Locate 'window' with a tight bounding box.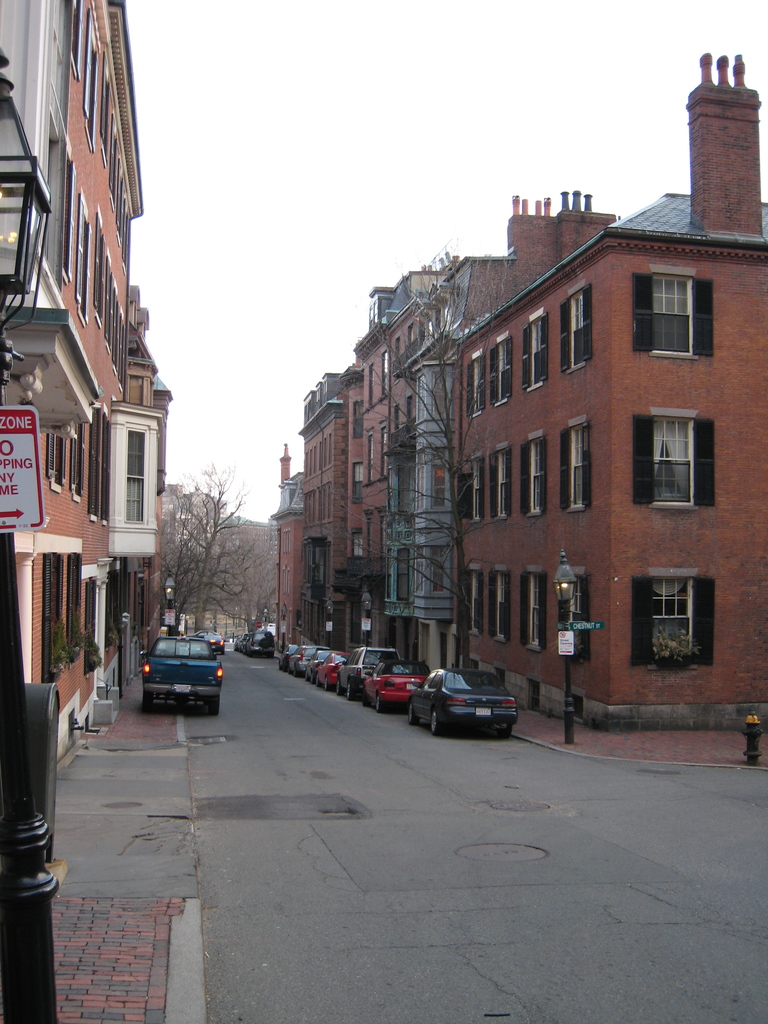
crop(391, 461, 408, 514).
